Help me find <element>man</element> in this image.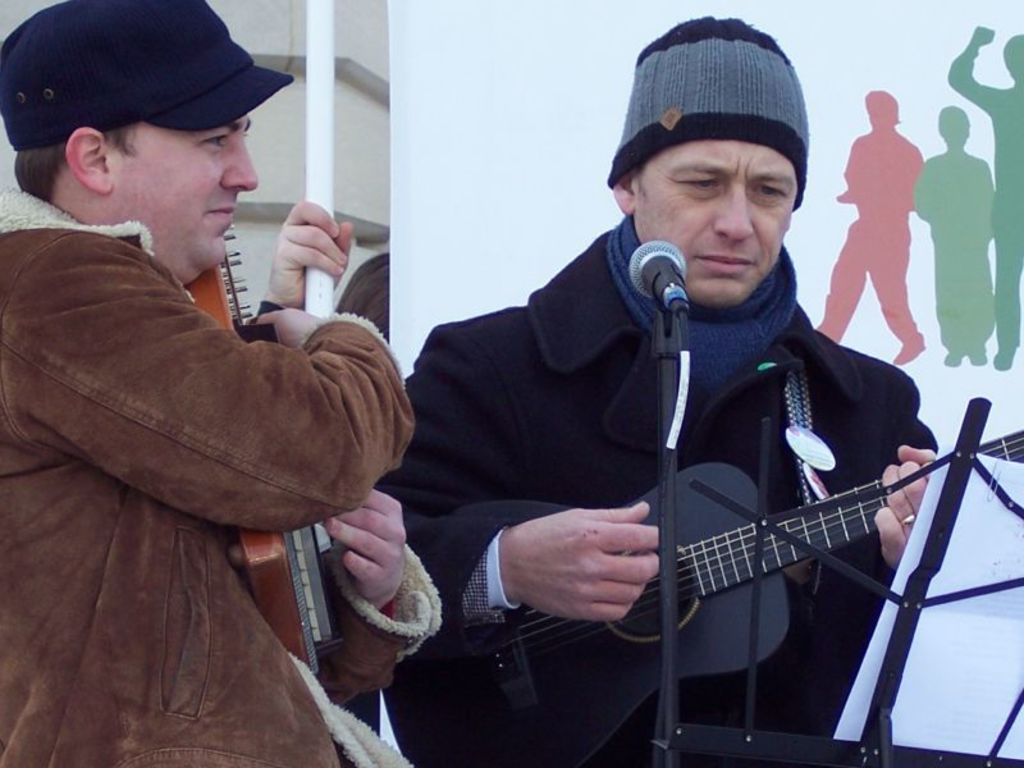
Found it: (951,23,1023,365).
